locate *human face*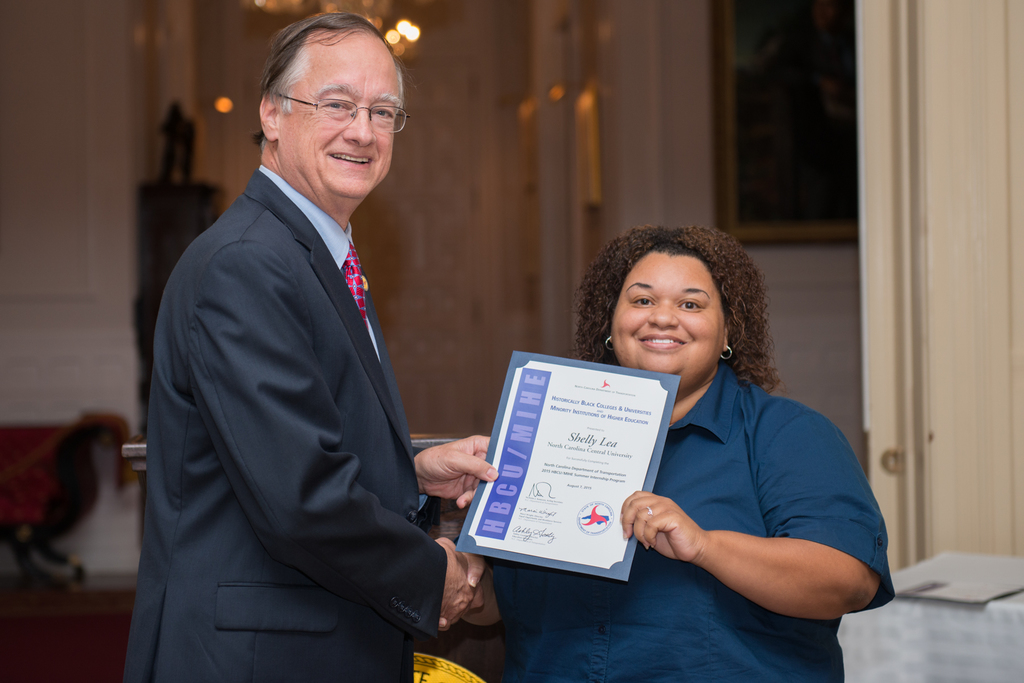
bbox=(611, 252, 725, 375)
